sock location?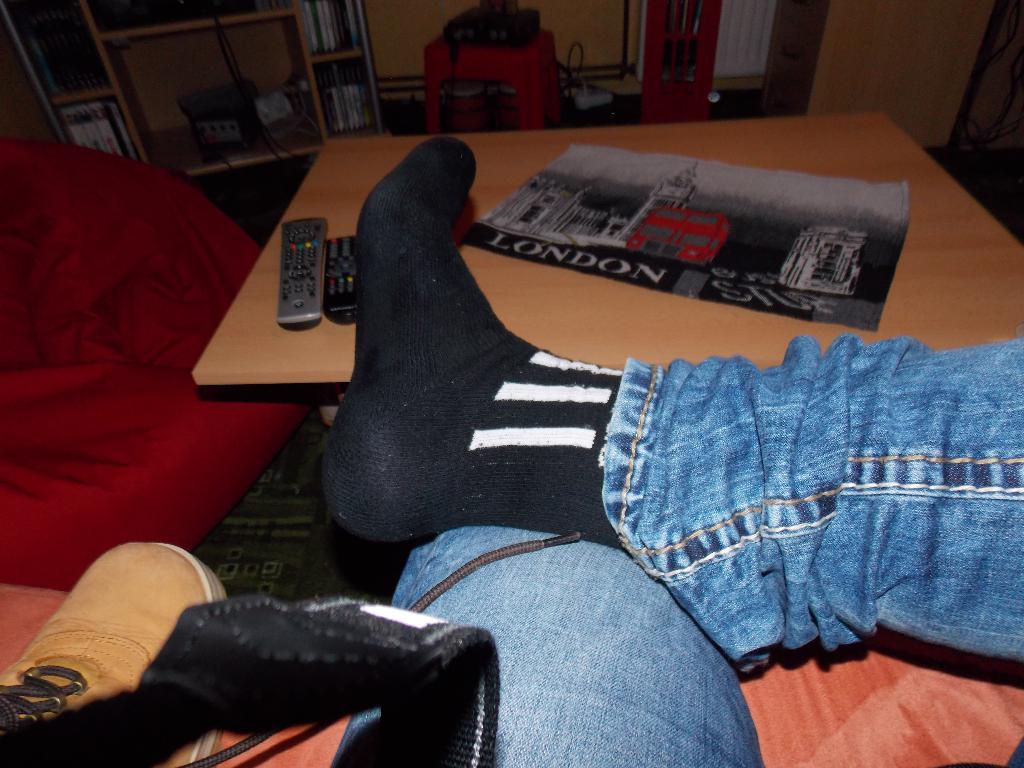
bbox(318, 134, 623, 540)
